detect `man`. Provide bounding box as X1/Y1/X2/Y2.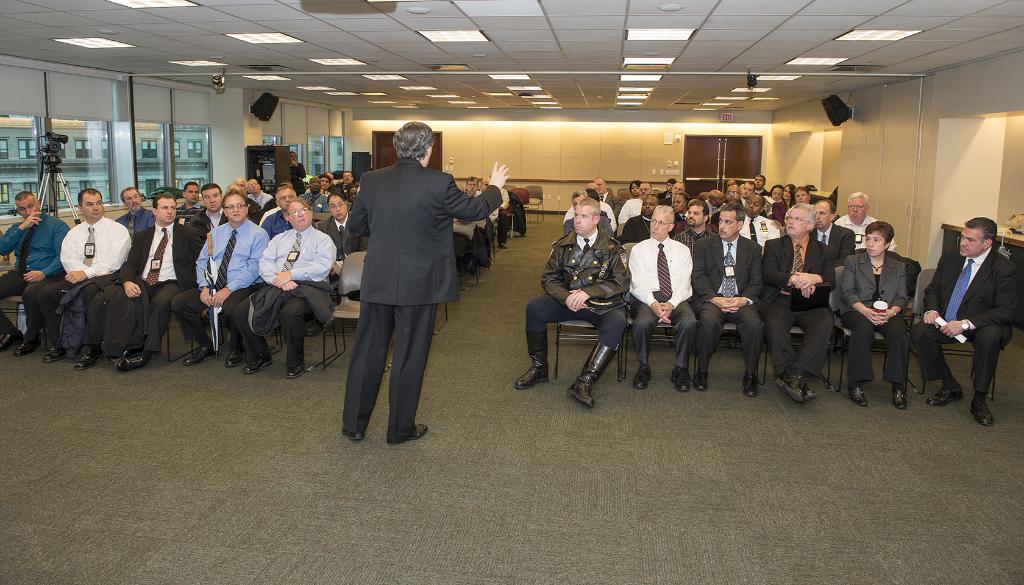
257/187/314/243.
